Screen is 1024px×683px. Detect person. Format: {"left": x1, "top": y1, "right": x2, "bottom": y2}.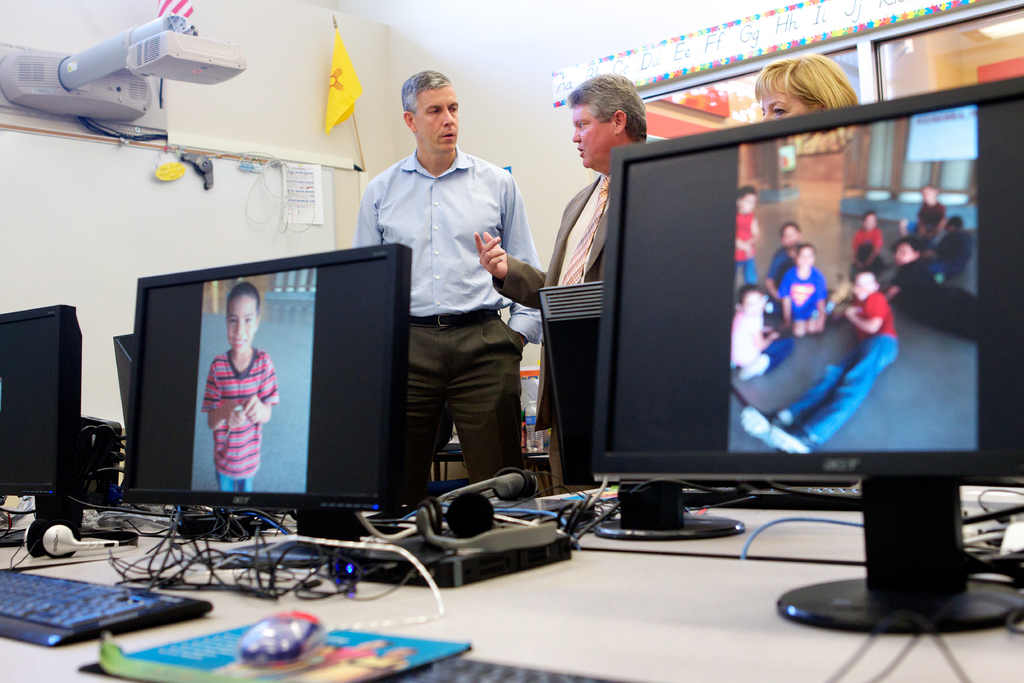
{"left": 198, "top": 278, "right": 282, "bottom": 493}.
